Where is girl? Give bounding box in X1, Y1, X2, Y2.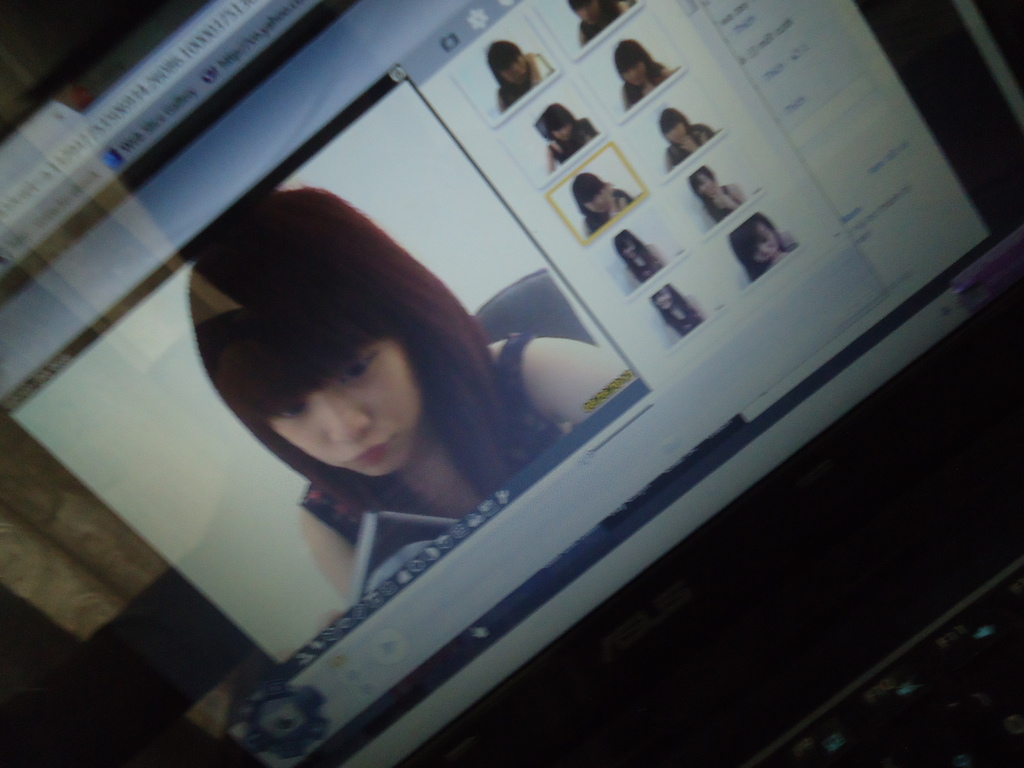
659, 108, 714, 174.
